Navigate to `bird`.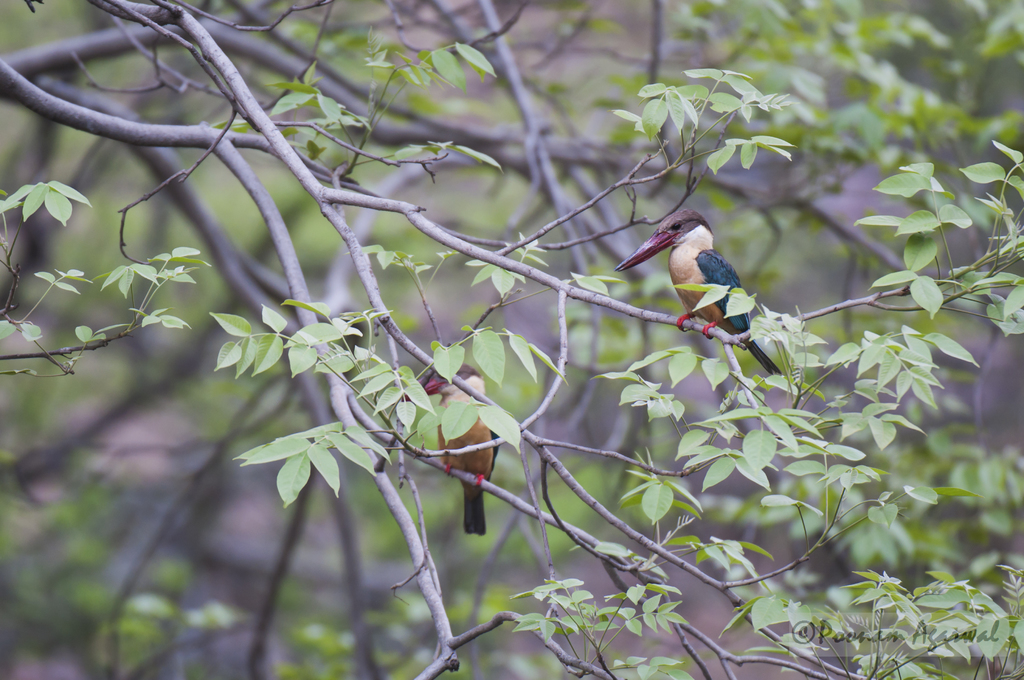
Navigation target: bbox(628, 206, 776, 355).
